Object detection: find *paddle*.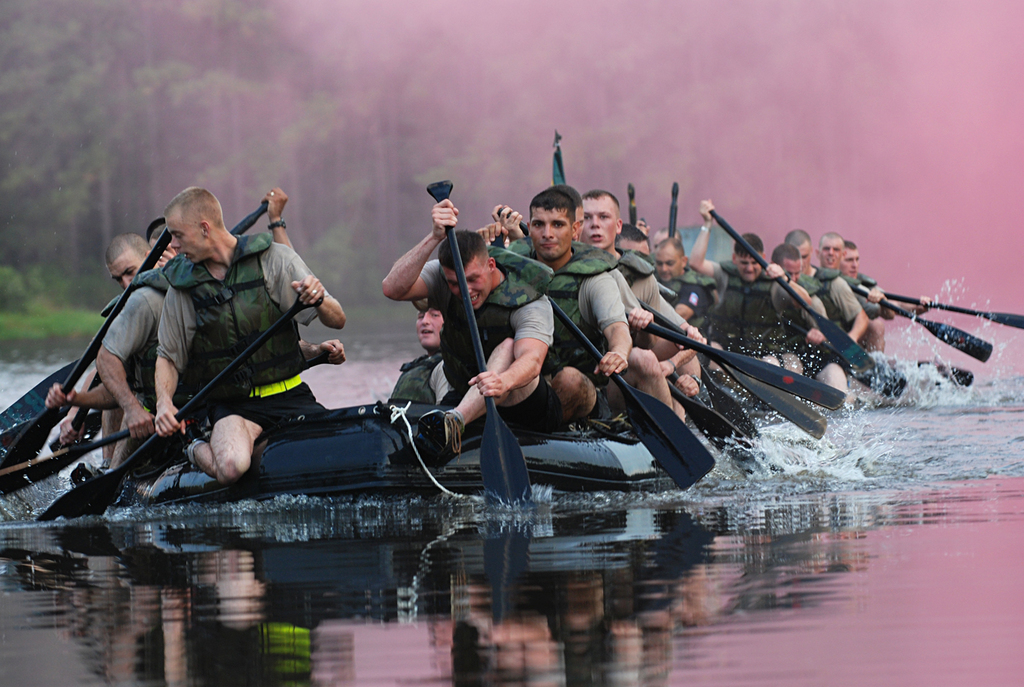
box(868, 281, 1023, 330).
